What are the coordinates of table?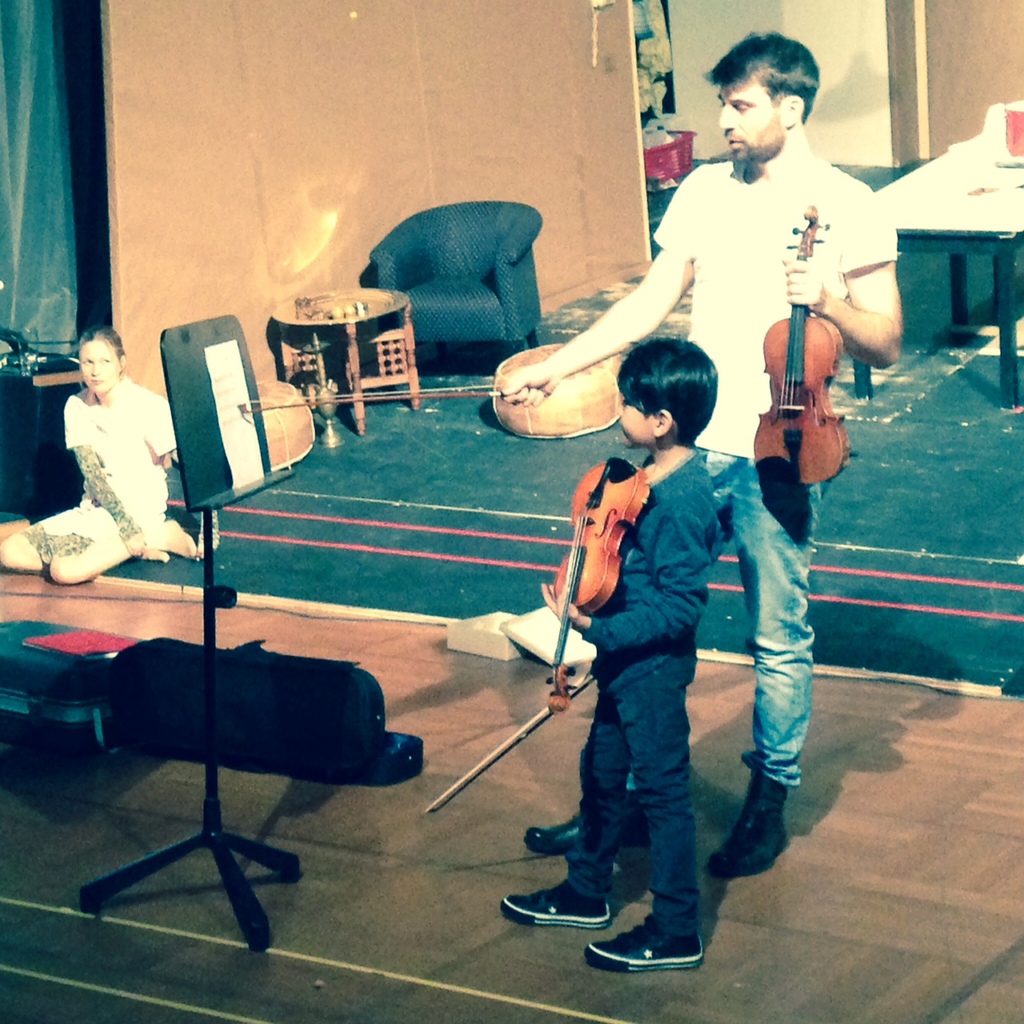
[left=270, top=286, right=418, bottom=434].
